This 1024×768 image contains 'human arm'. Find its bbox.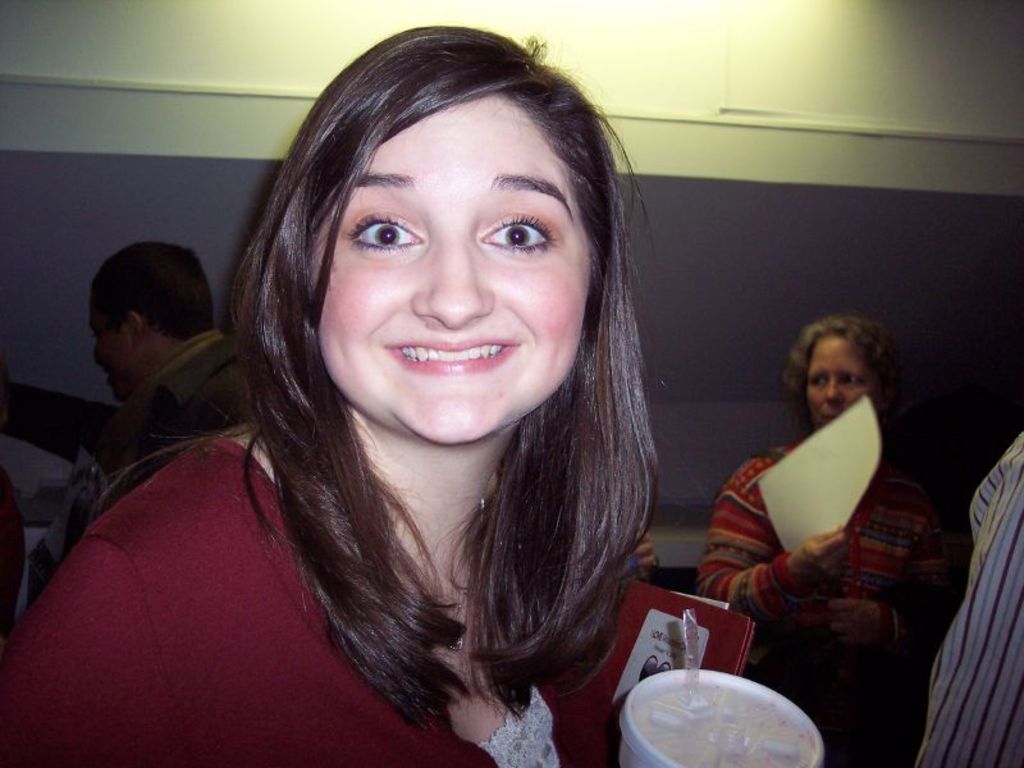
pyautogui.locateOnScreen(955, 428, 1023, 767).
